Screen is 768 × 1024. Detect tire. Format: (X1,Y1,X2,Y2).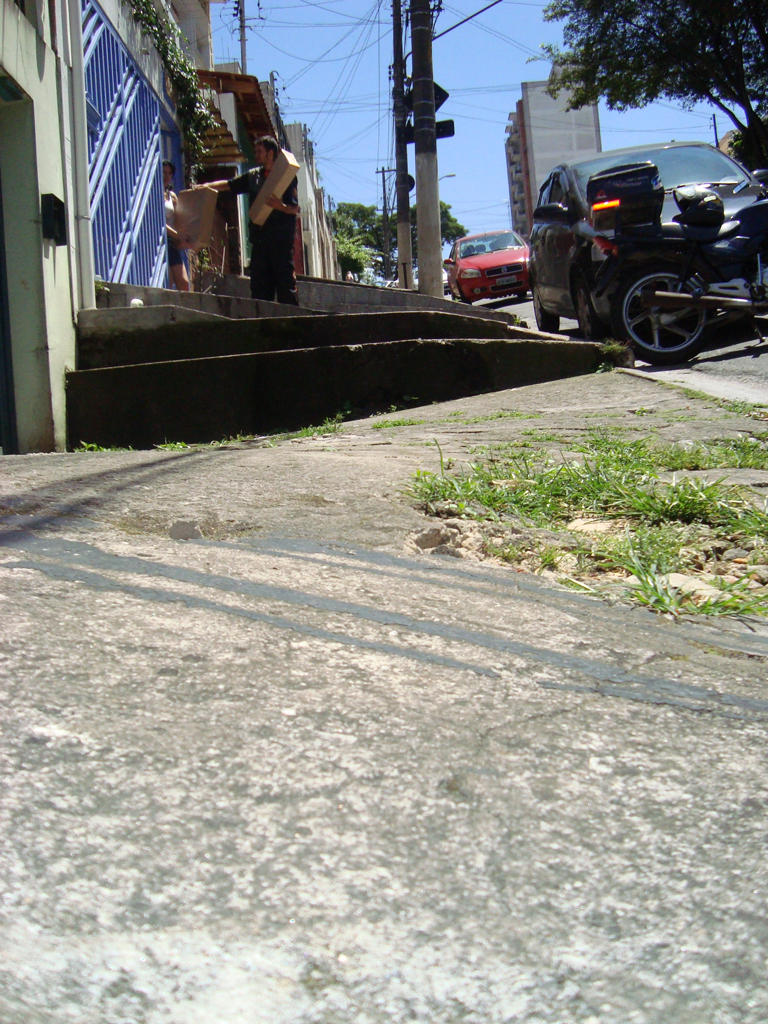
(456,287,470,305).
